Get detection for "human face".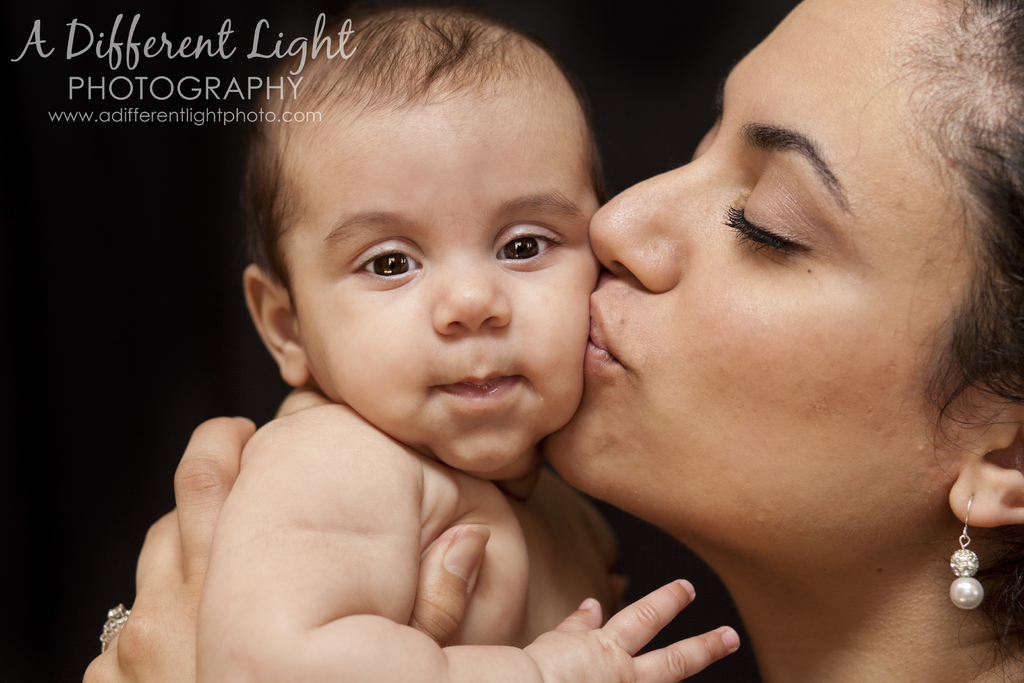
Detection: (x1=291, y1=86, x2=600, y2=480).
